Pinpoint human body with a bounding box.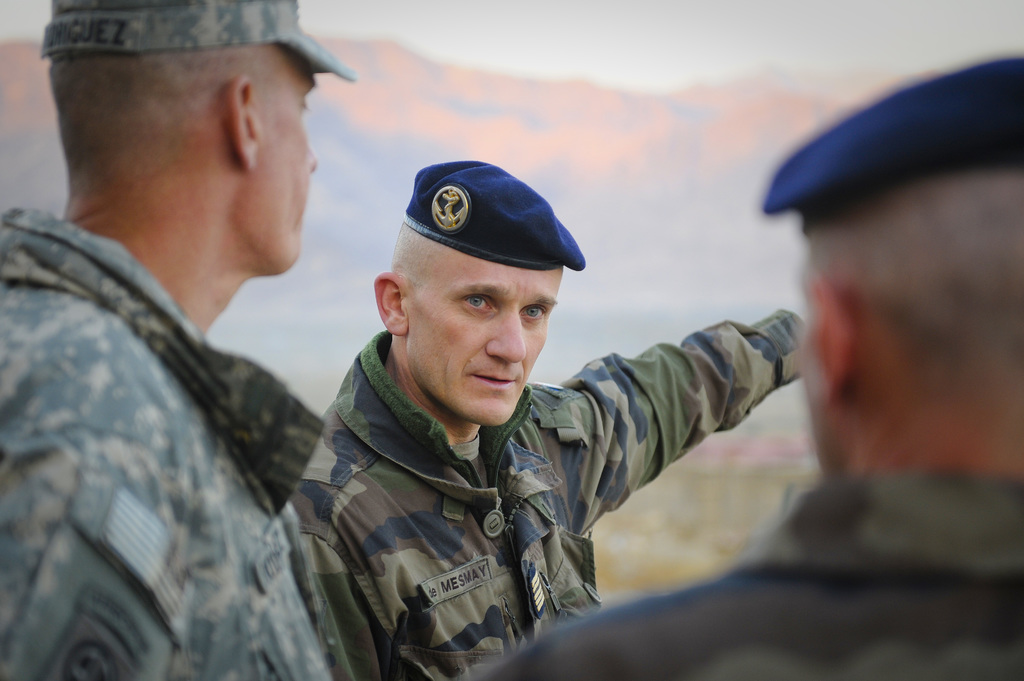
<bbox>461, 53, 1023, 680</bbox>.
